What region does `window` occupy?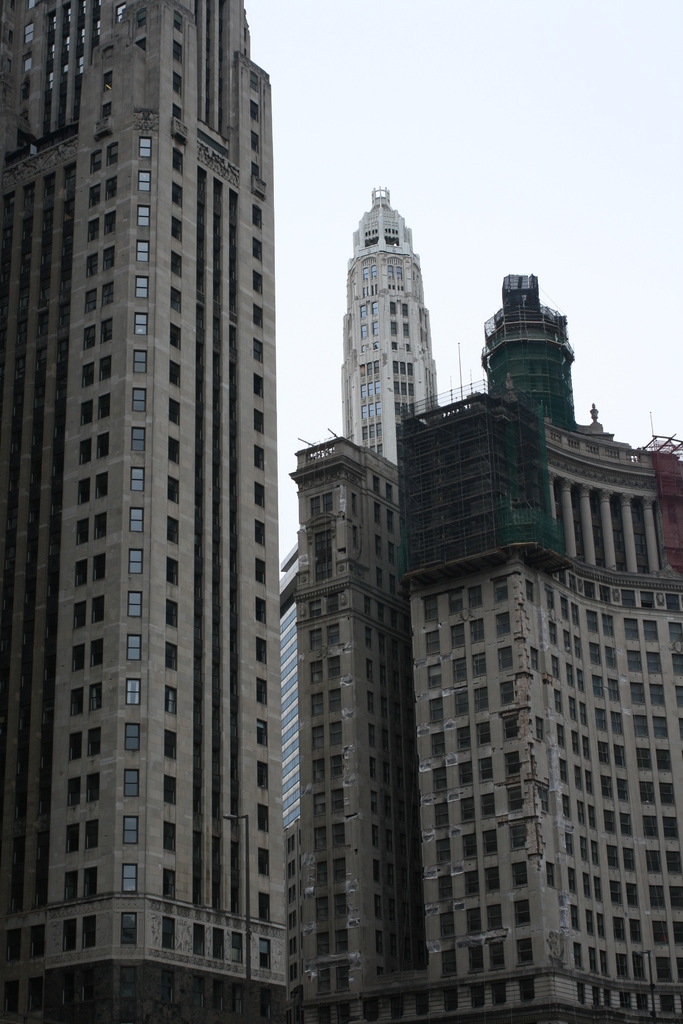
<region>89, 216, 98, 245</region>.
